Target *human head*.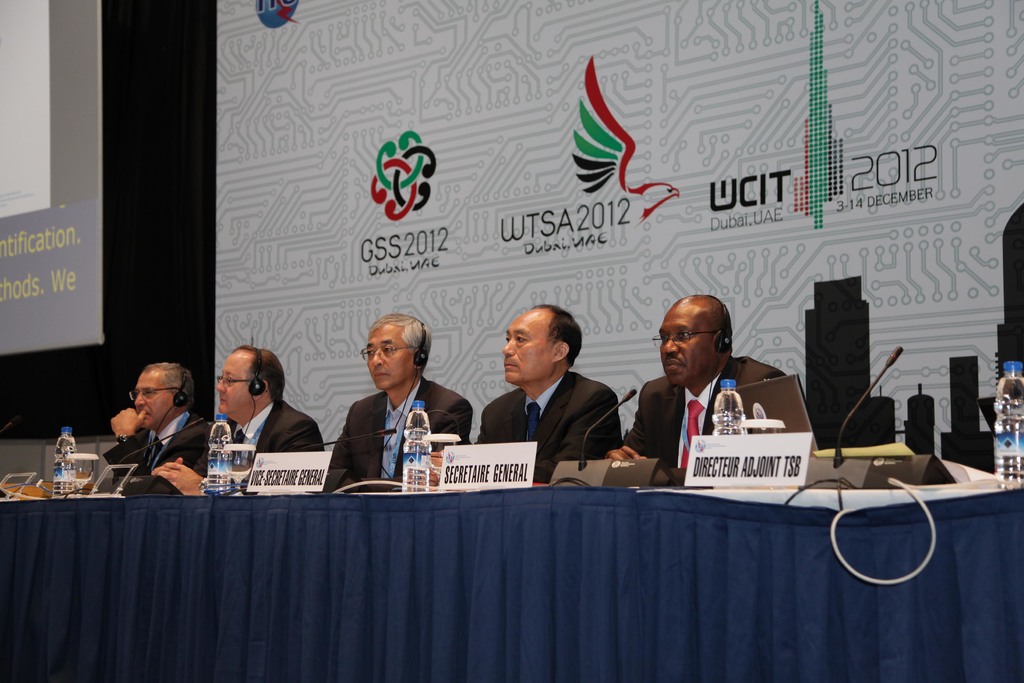
Target region: Rect(356, 312, 433, 396).
